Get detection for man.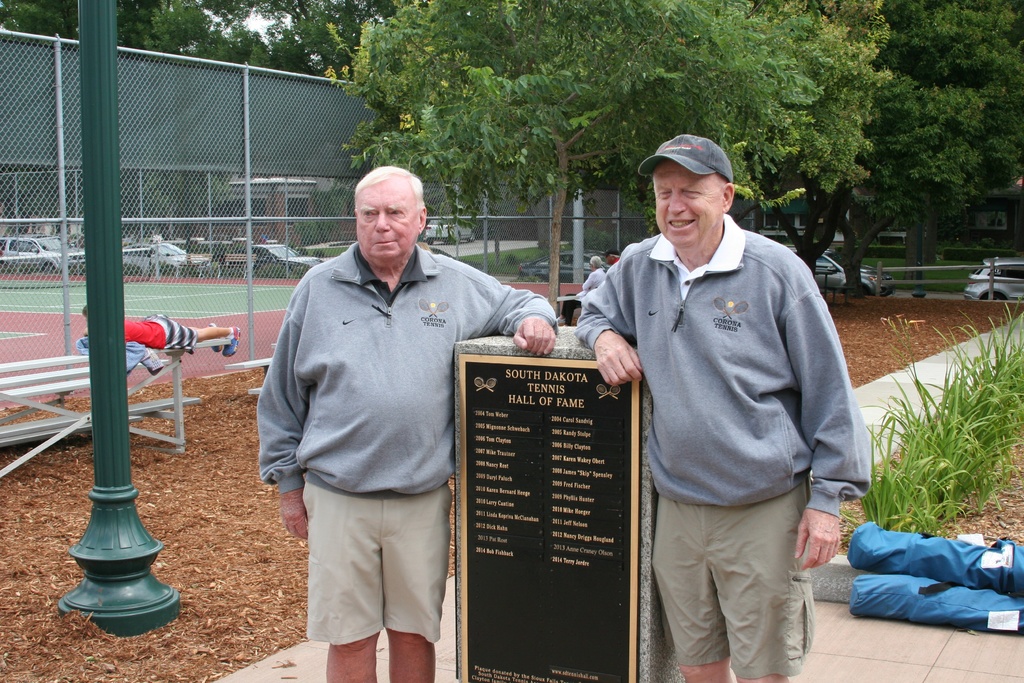
Detection: crop(83, 303, 238, 358).
